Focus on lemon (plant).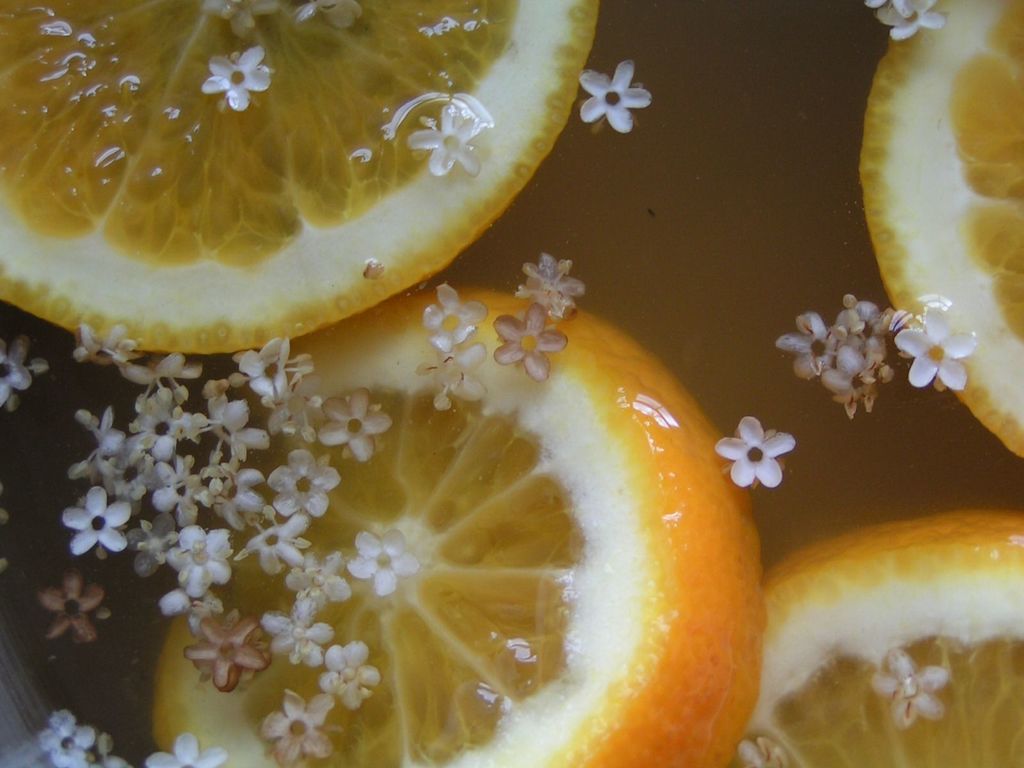
Focused at Rect(854, 1, 1022, 458).
